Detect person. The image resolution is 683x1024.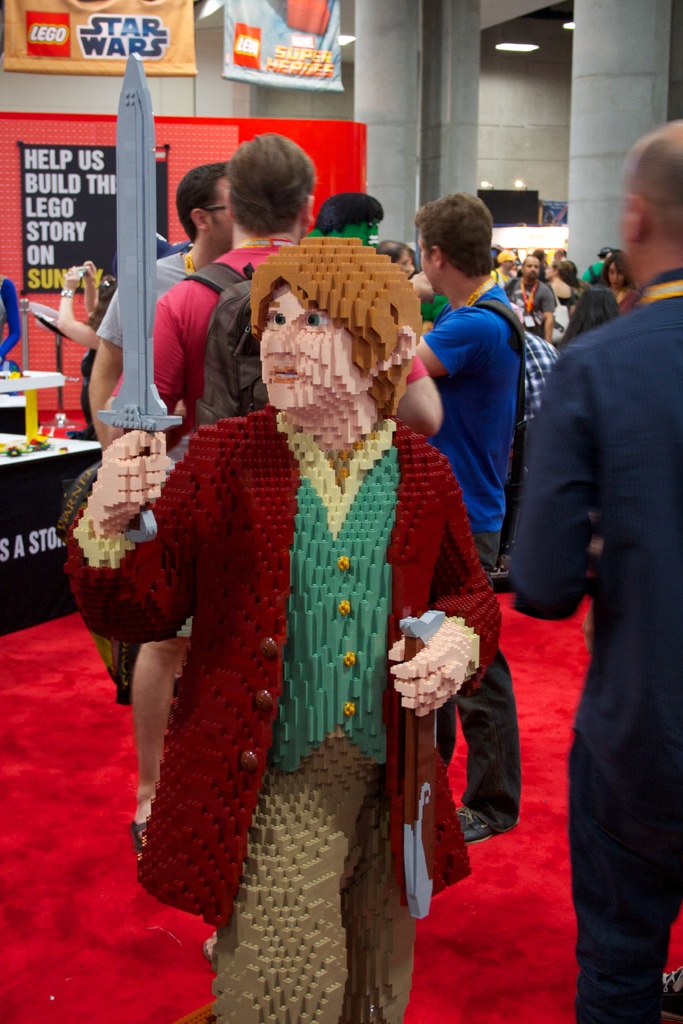
box=[422, 192, 534, 860].
